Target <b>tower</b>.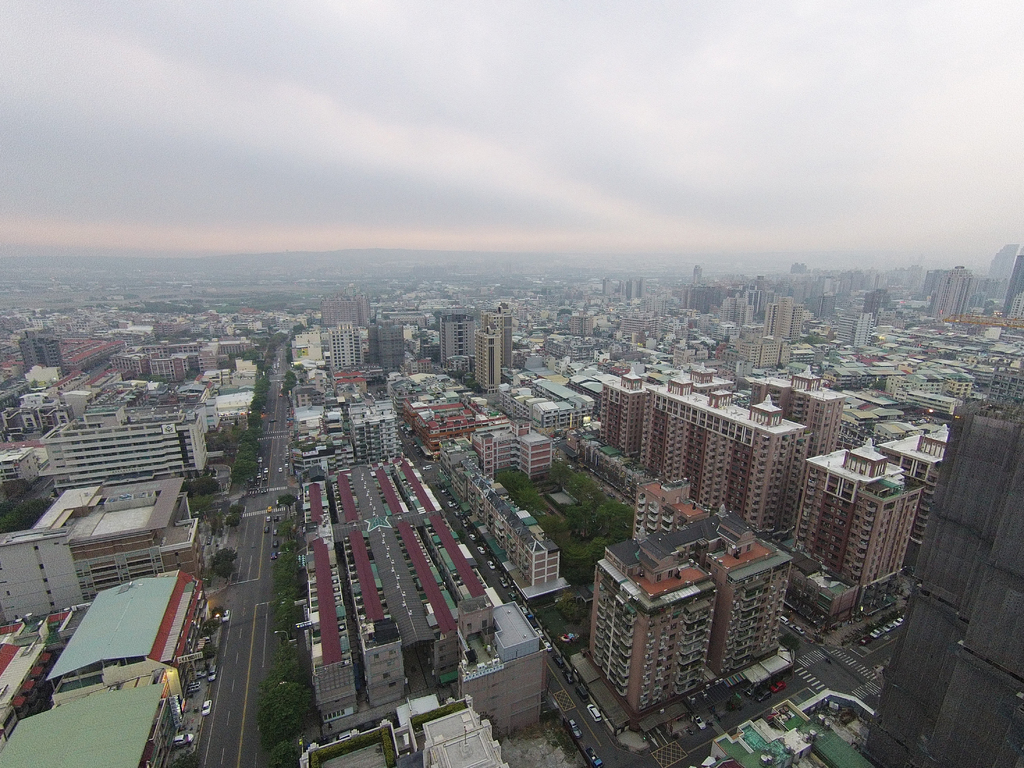
Target region: (483,303,511,375).
